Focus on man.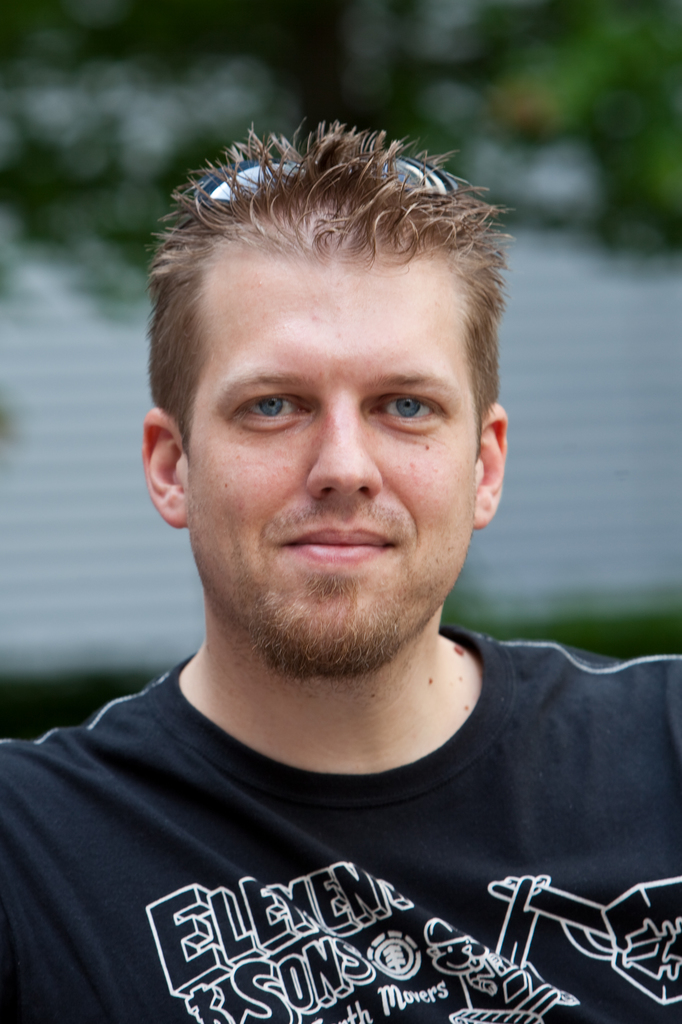
Focused at 26 95 649 1023.
